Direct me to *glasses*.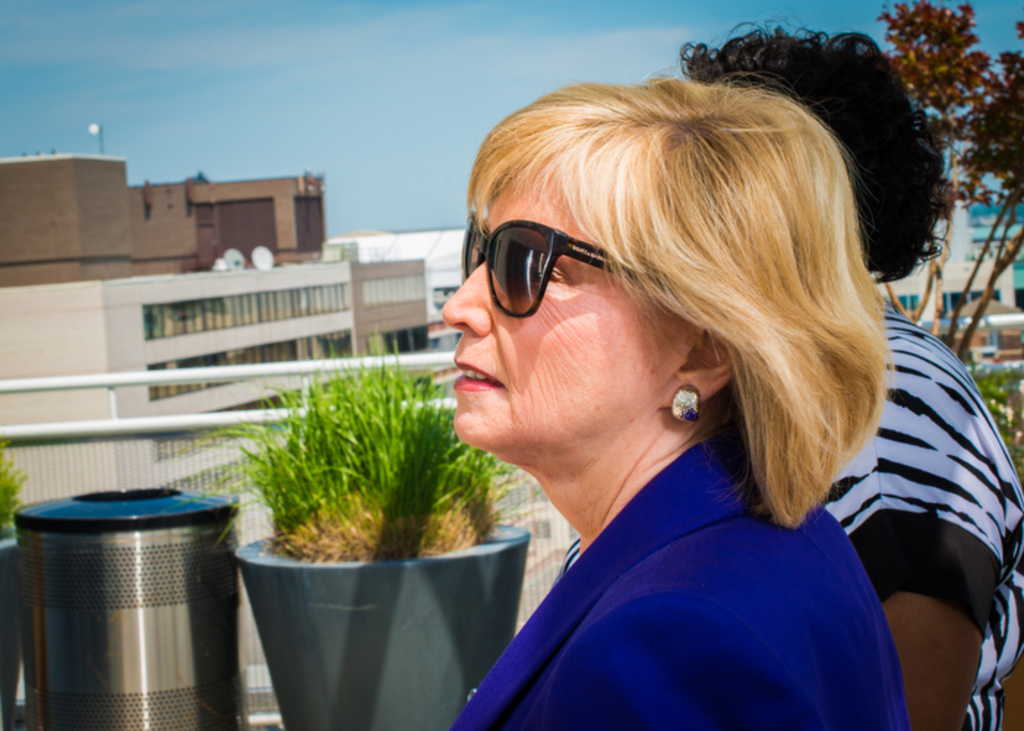
Direction: detection(459, 216, 661, 317).
